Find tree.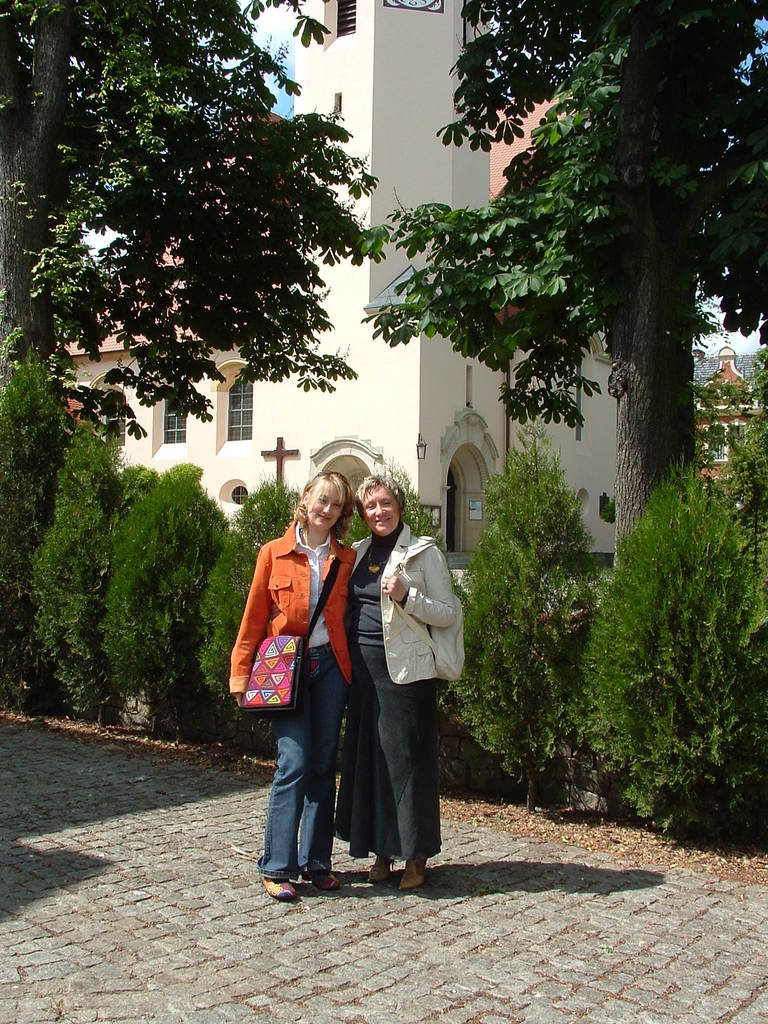
BBox(349, 0, 767, 577).
